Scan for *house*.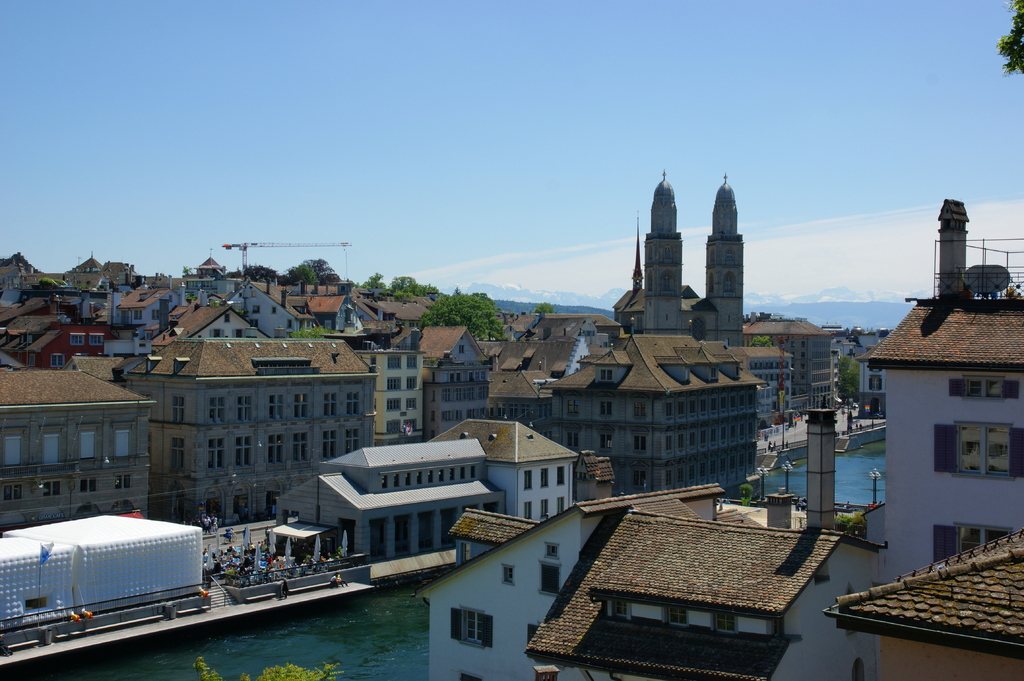
Scan result: <box>529,511,840,680</box>.
